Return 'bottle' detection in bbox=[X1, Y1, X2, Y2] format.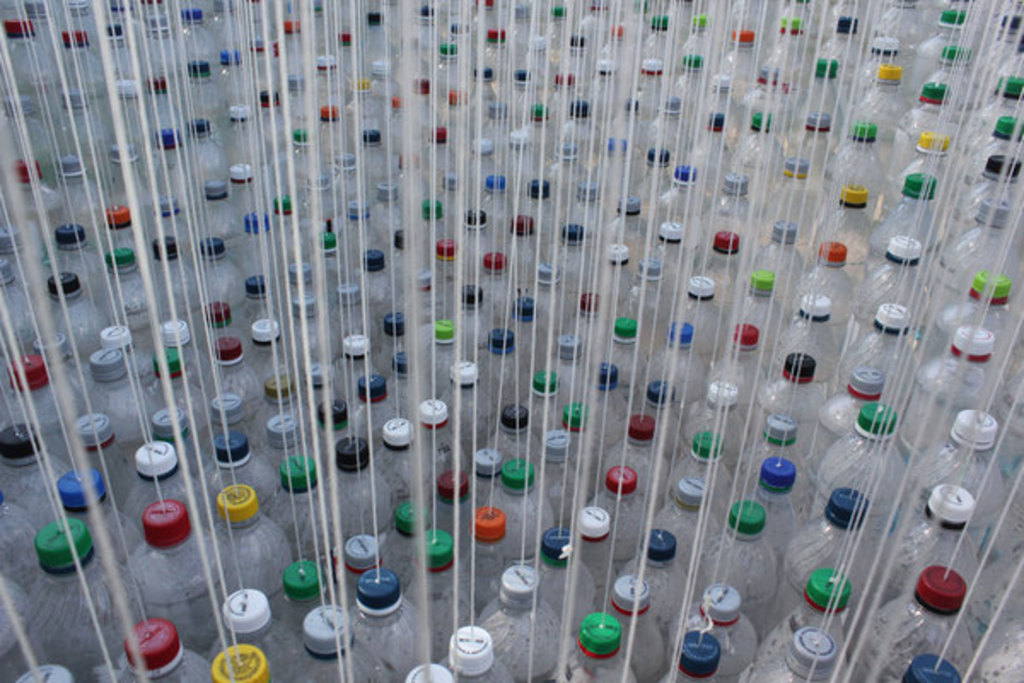
bbox=[0, 89, 63, 188].
